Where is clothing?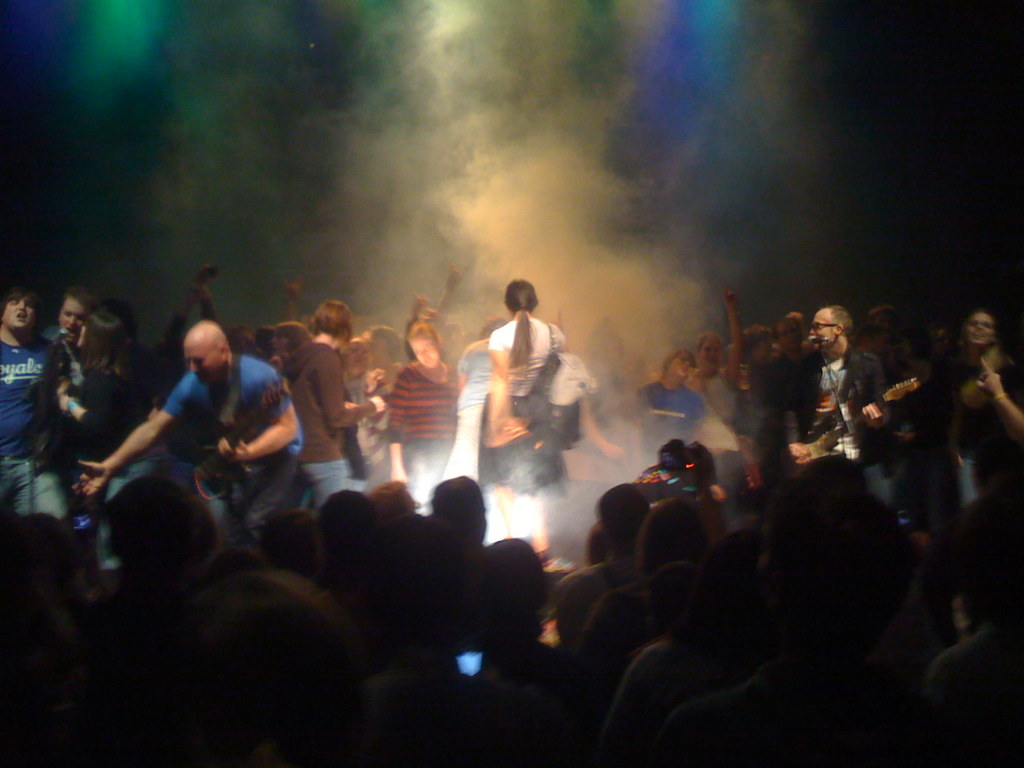
287,342,376,495.
